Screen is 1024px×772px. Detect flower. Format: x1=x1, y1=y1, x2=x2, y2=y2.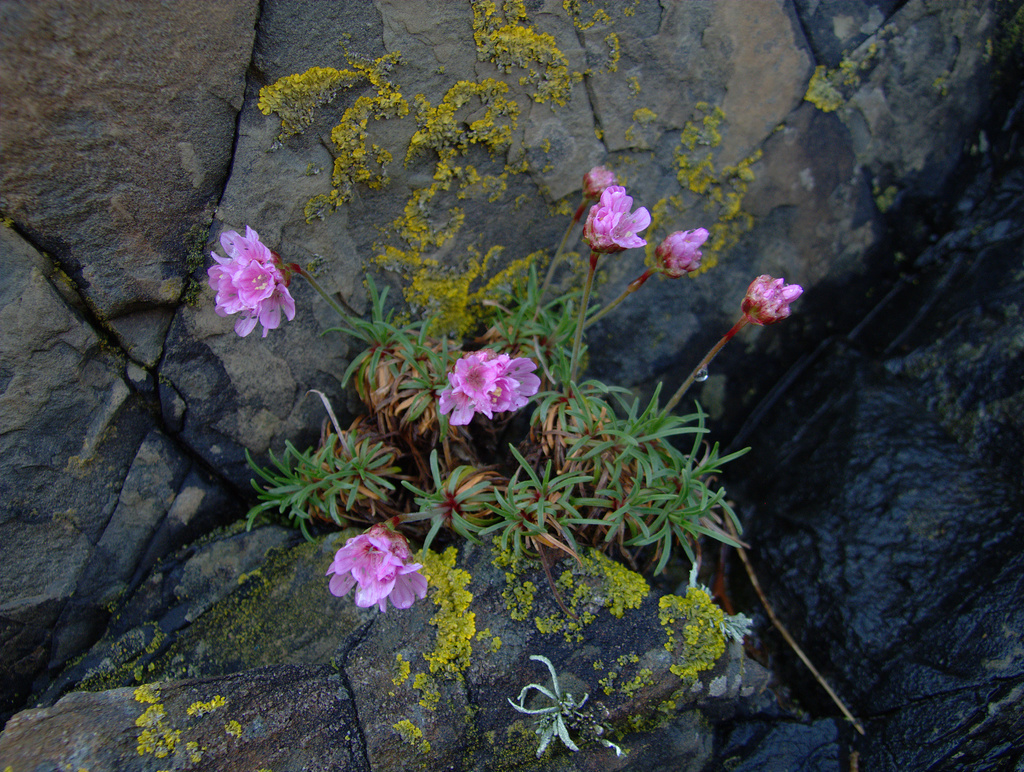
x1=717, y1=611, x2=754, y2=648.
